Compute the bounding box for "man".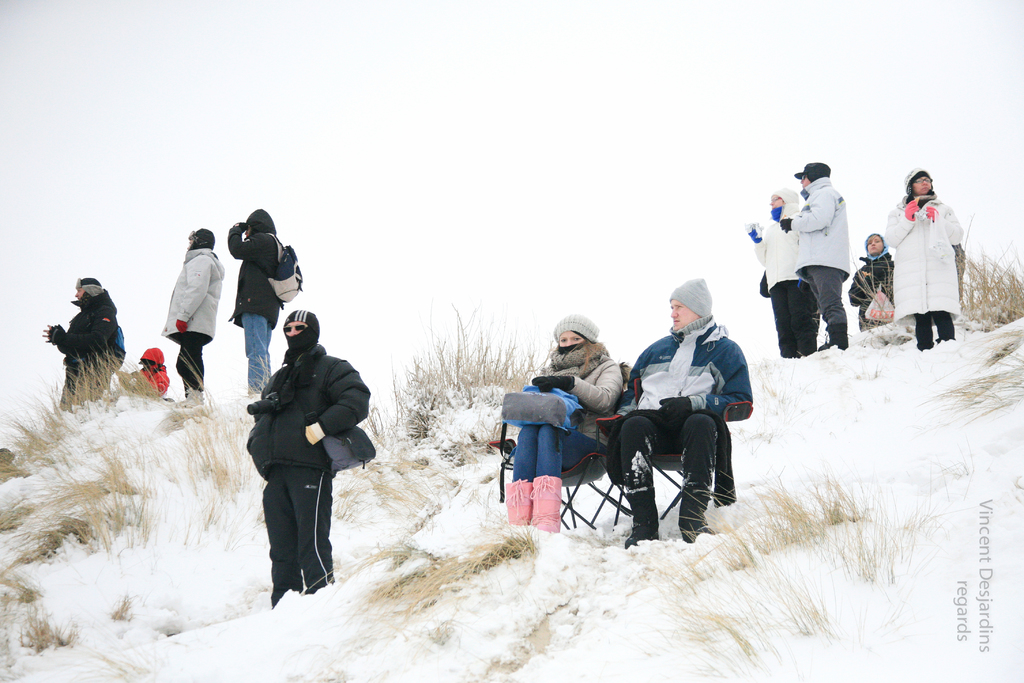
{"left": 42, "top": 277, "right": 116, "bottom": 415}.
